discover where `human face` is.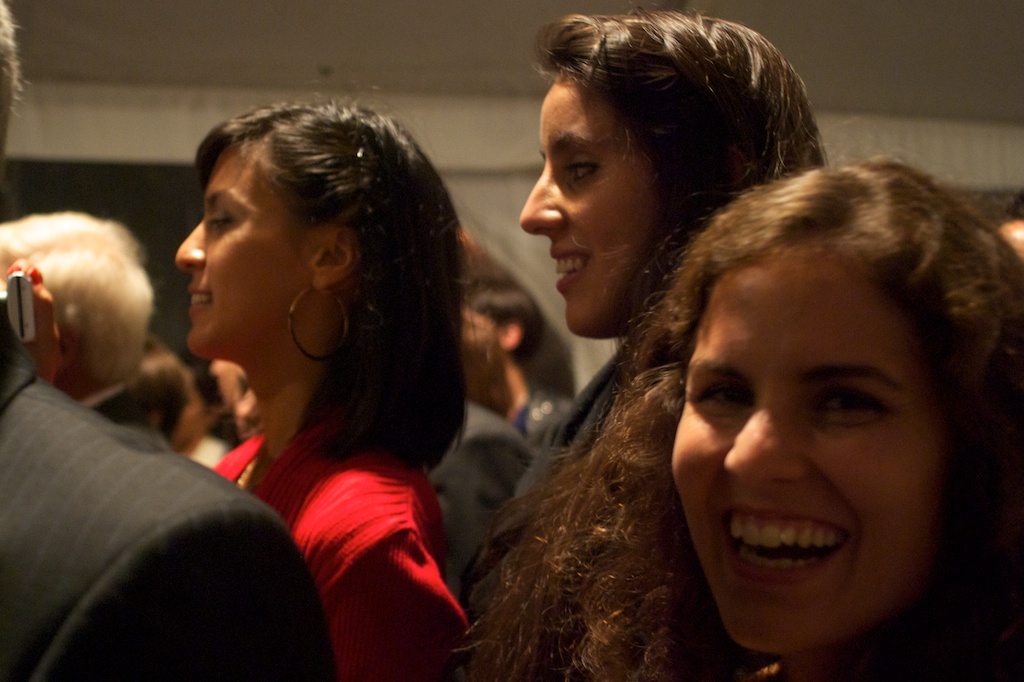
Discovered at 186/156/311/368.
